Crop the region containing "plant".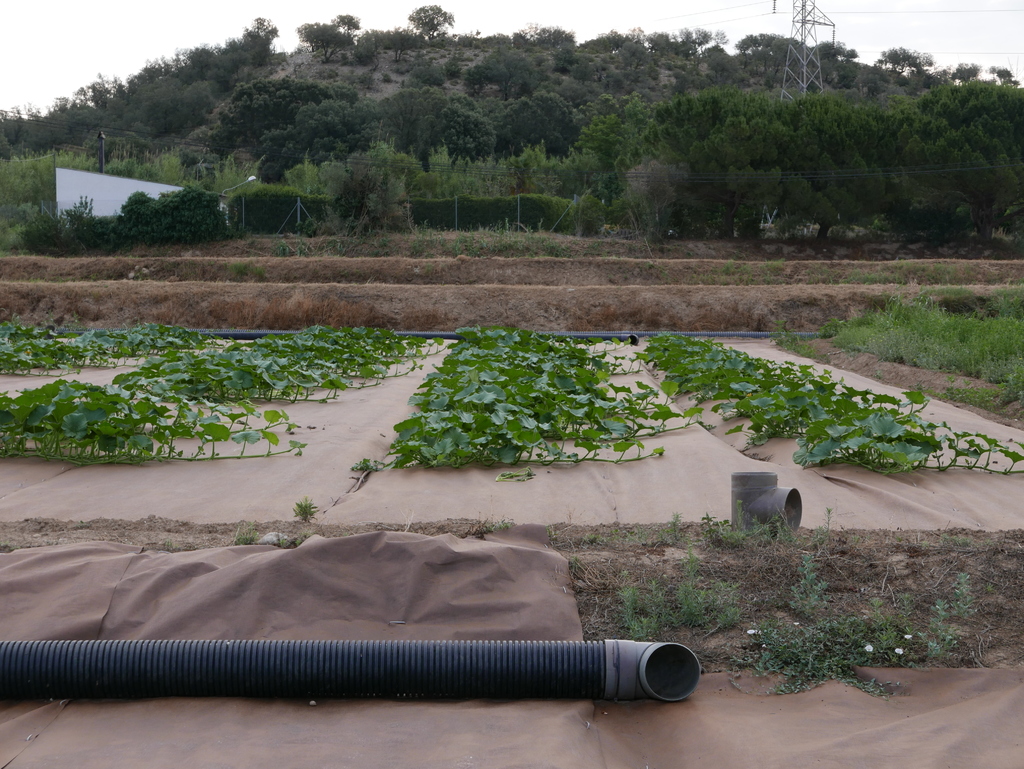
Crop region: (left=465, top=511, right=505, bottom=538).
